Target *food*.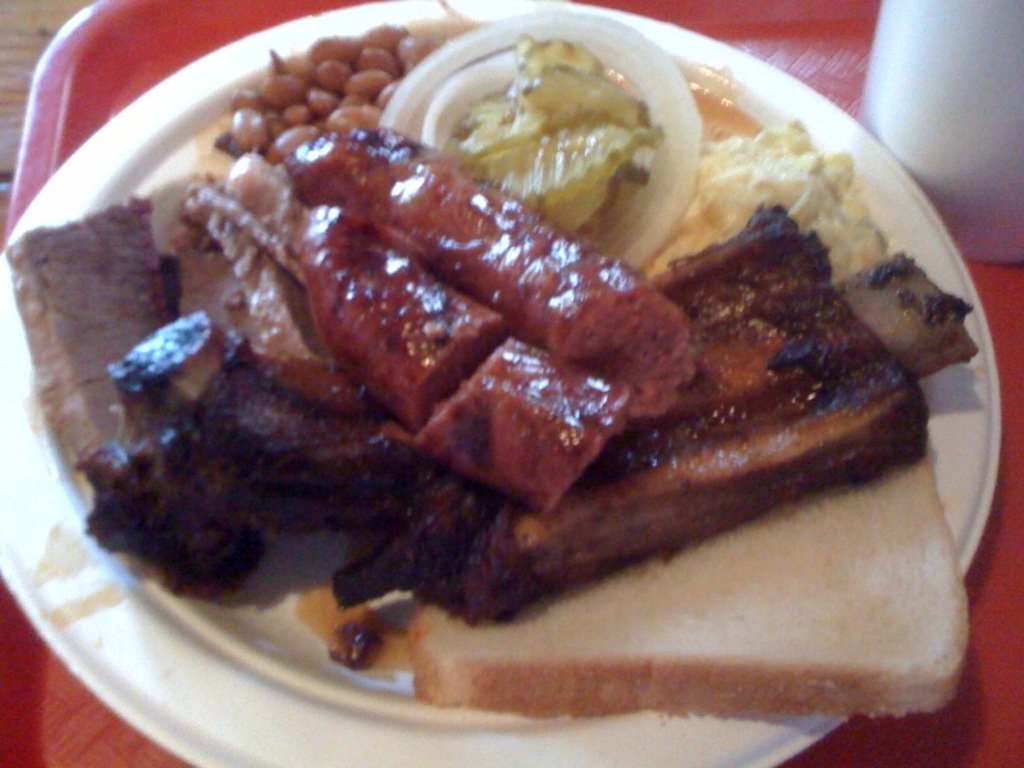
Target region: <bbox>60, 17, 966, 692</bbox>.
